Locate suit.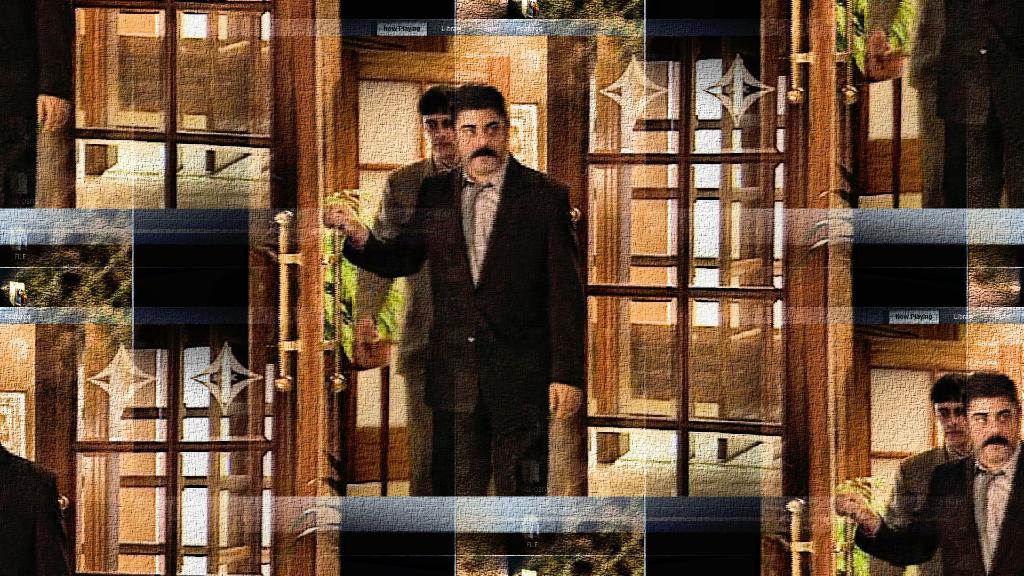
Bounding box: region(343, 148, 588, 494).
